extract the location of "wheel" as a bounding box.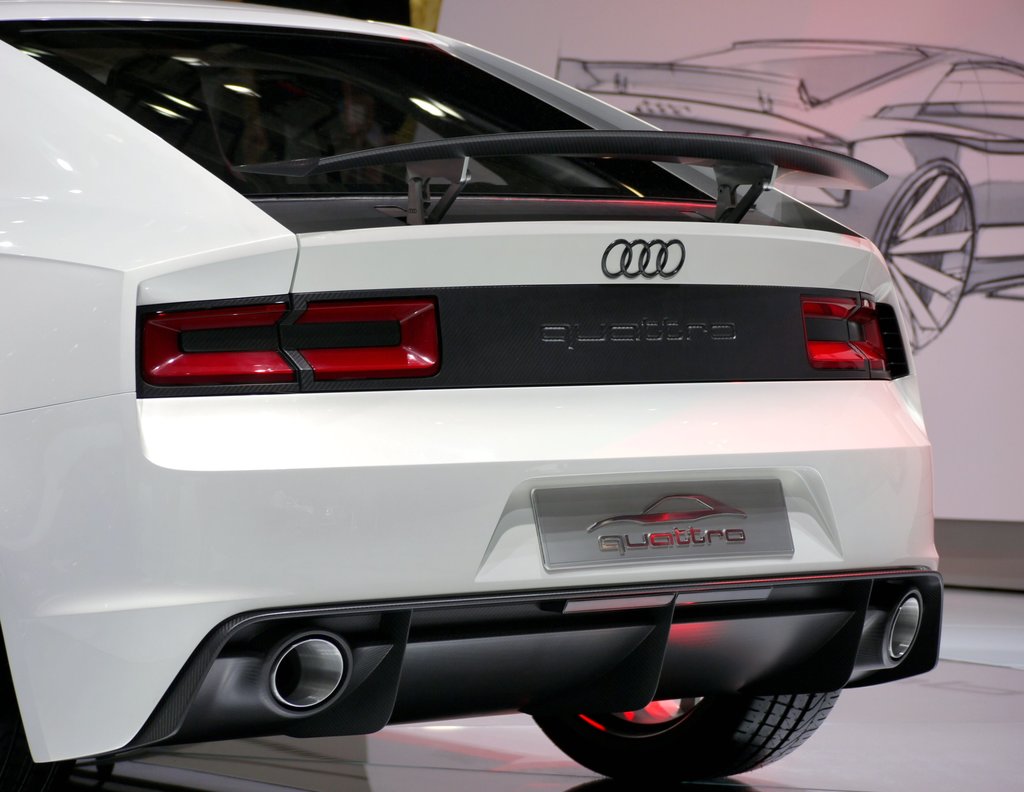
l=530, t=688, r=842, b=782.
